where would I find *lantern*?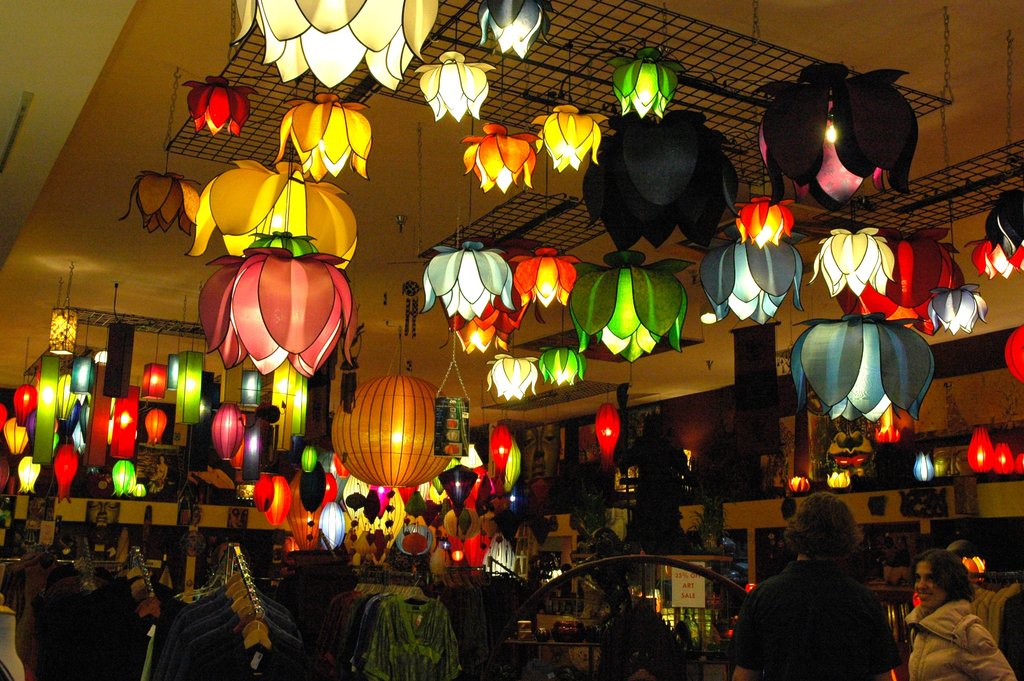
At <box>790,313,934,420</box>.
